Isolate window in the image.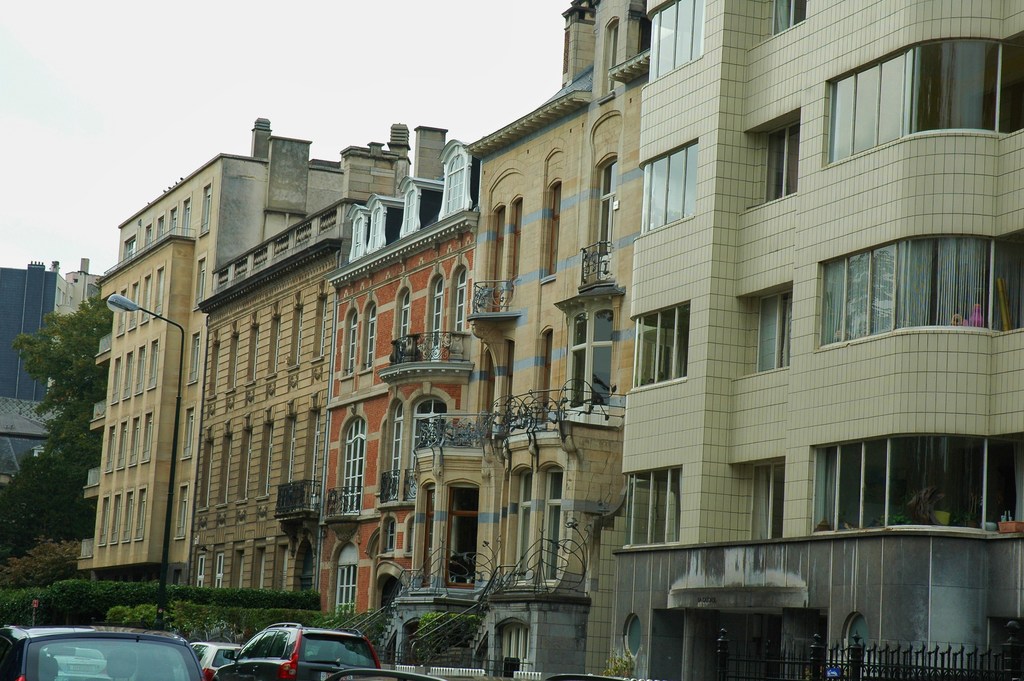
Isolated region: <box>628,304,691,388</box>.
